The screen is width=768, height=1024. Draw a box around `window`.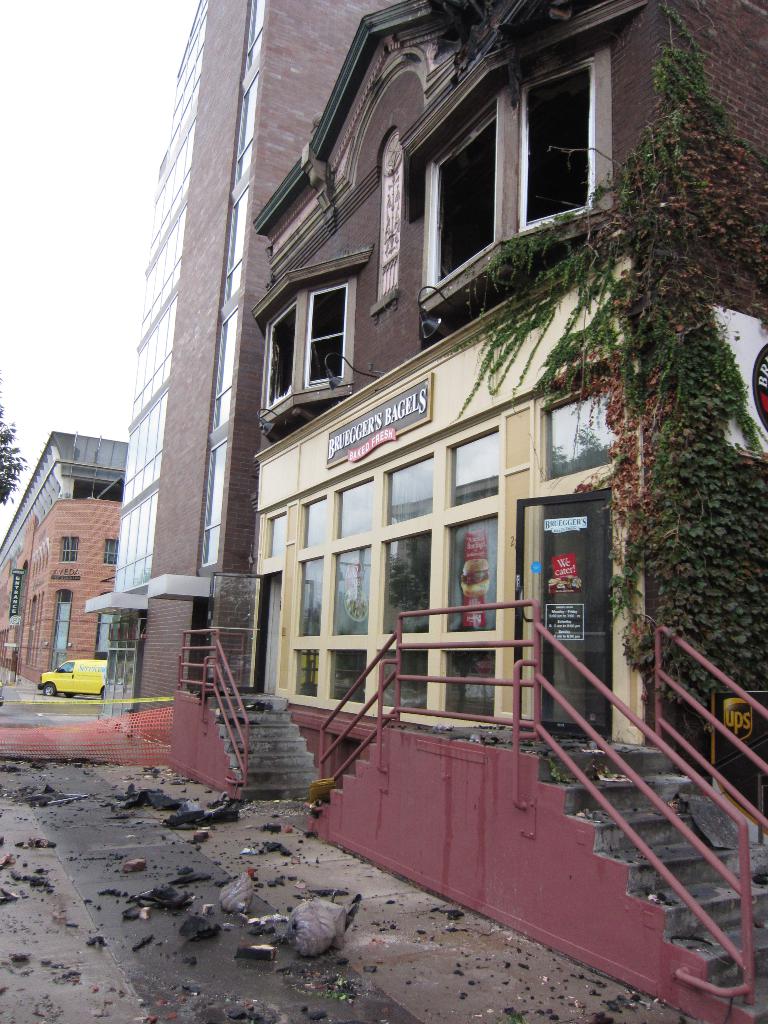
select_region(266, 246, 372, 400).
